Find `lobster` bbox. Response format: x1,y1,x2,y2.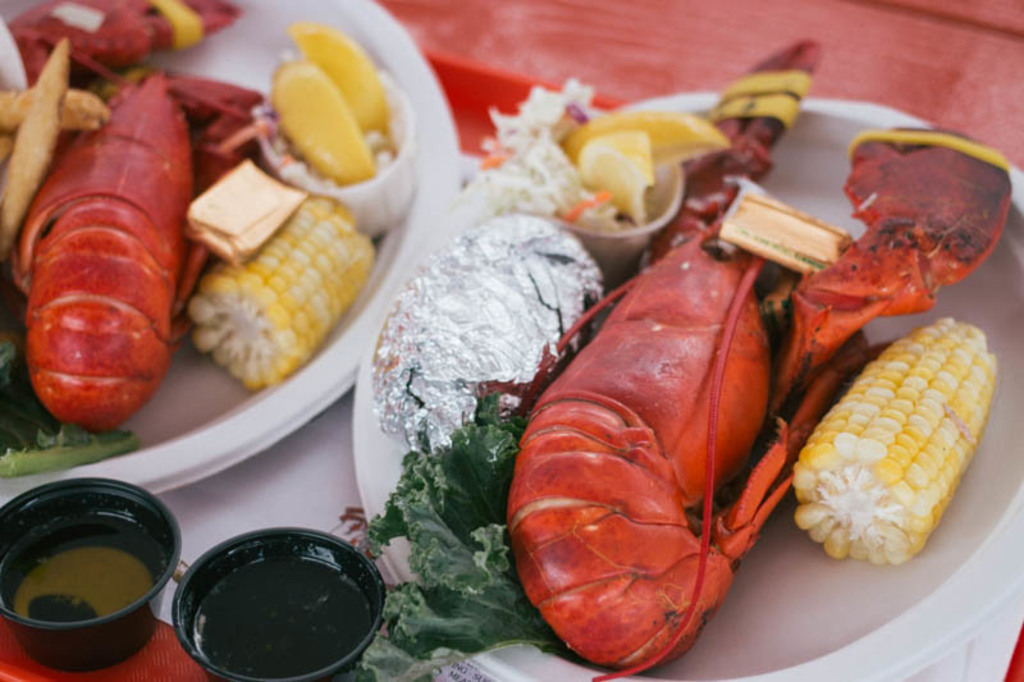
14,0,230,102.
